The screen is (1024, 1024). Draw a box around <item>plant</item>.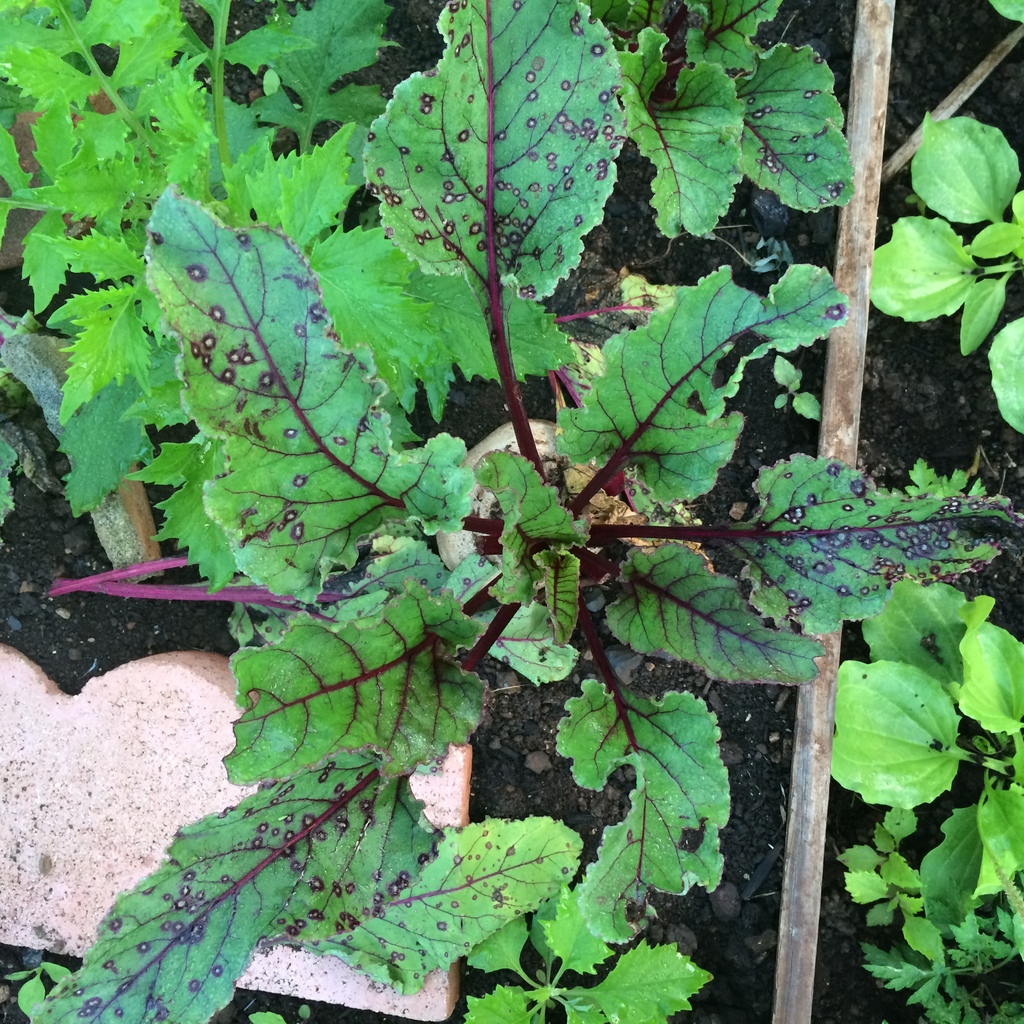
x1=1 y1=0 x2=952 y2=982.
